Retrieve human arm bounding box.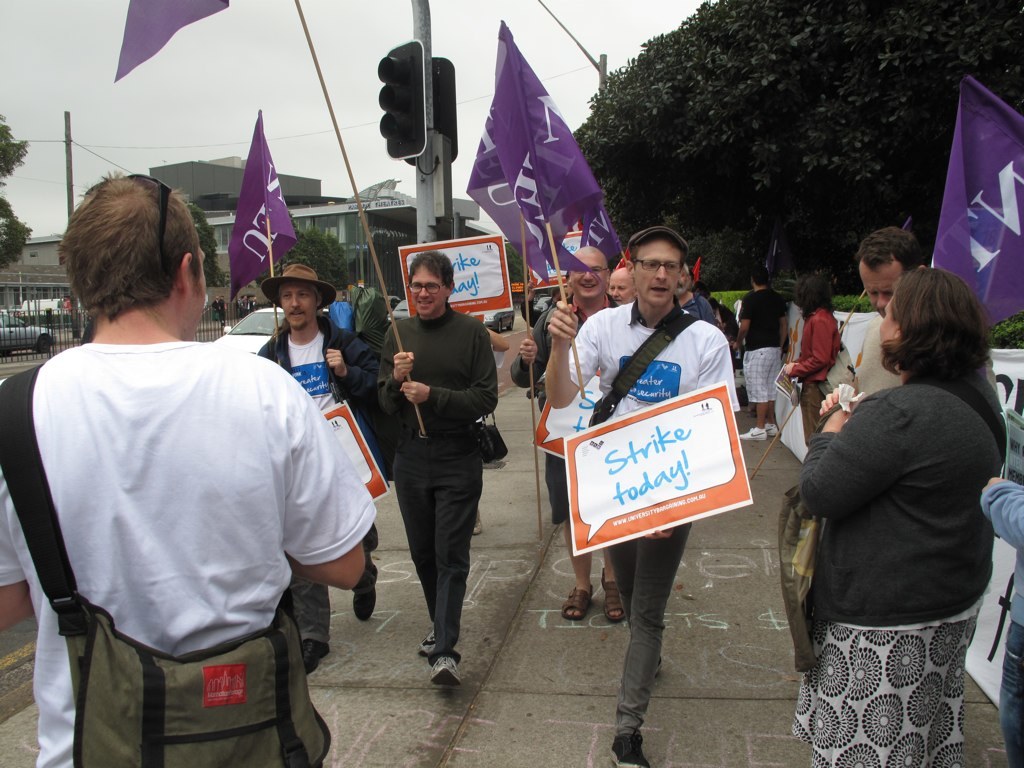
Bounding box: <region>811, 383, 845, 410</region>.
